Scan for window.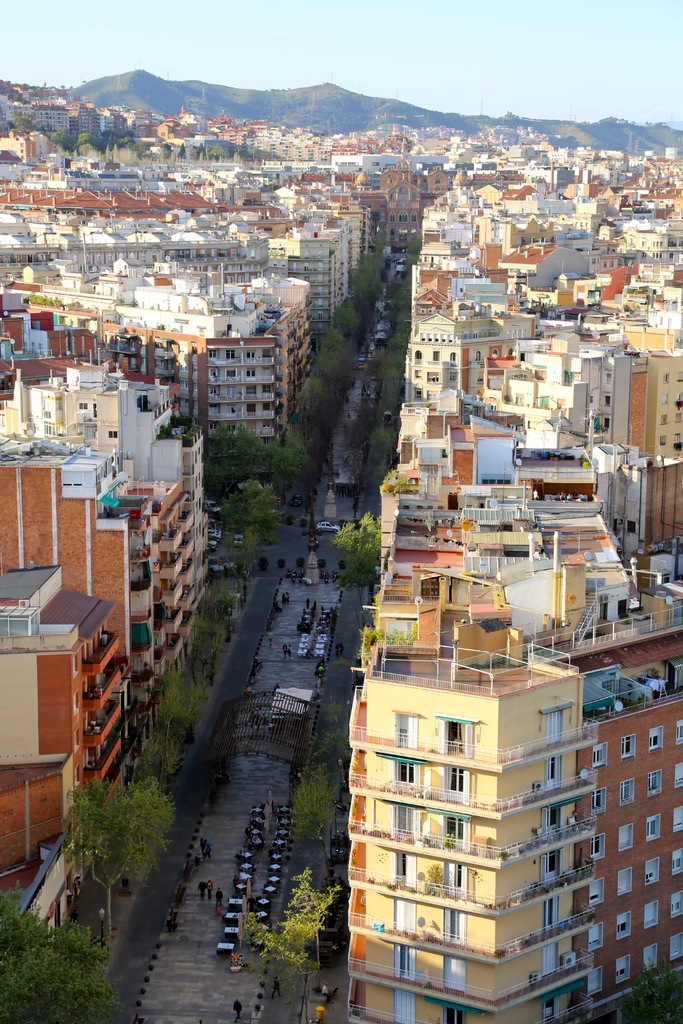
Scan result: 673,430,682,451.
